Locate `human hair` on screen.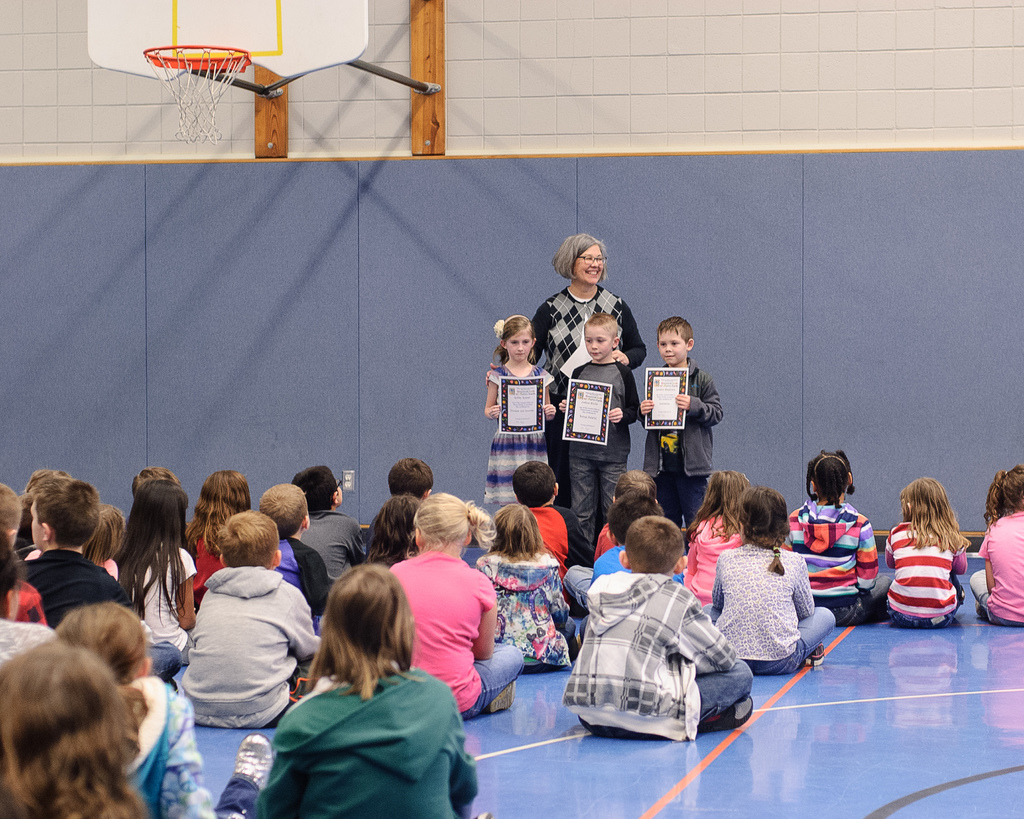
On screen at bbox=[33, 470, 105, 548].
